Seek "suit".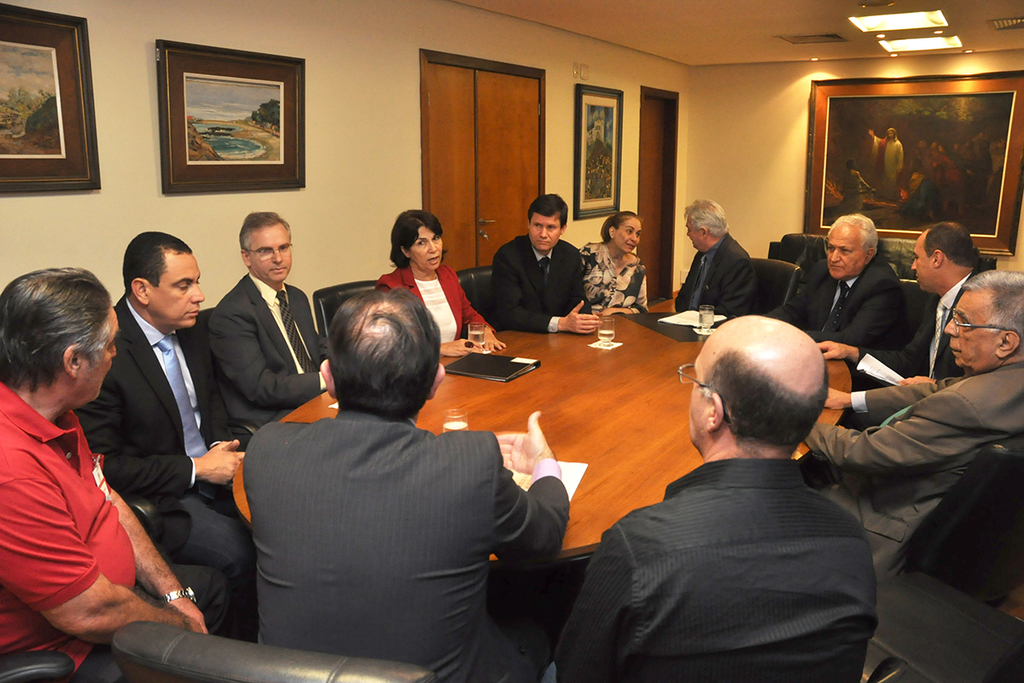
{"left": 800, "top": 362, "right": 1023, "bottom": 586}.
